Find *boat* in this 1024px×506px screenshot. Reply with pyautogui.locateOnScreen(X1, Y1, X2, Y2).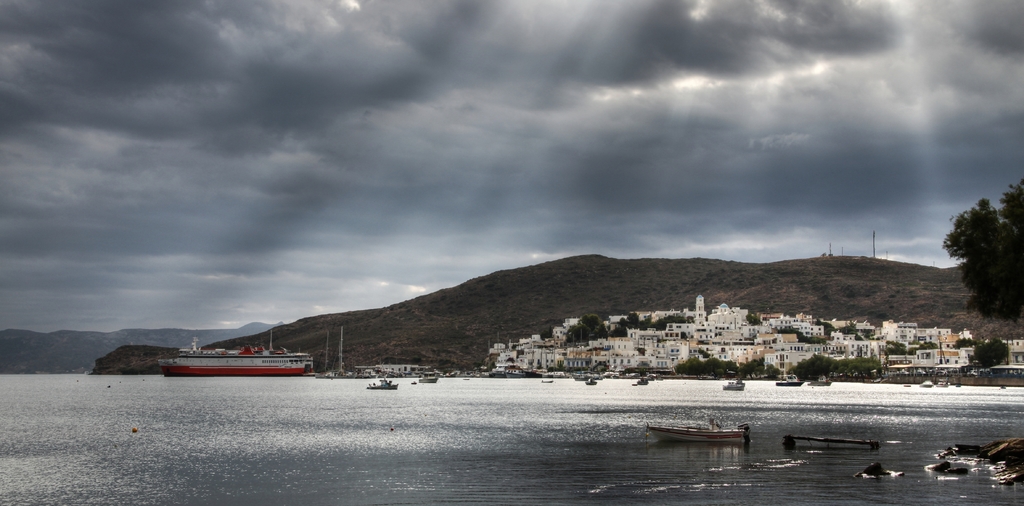
pyautogui.locateOnScreen(646, 424, 756, 442).
